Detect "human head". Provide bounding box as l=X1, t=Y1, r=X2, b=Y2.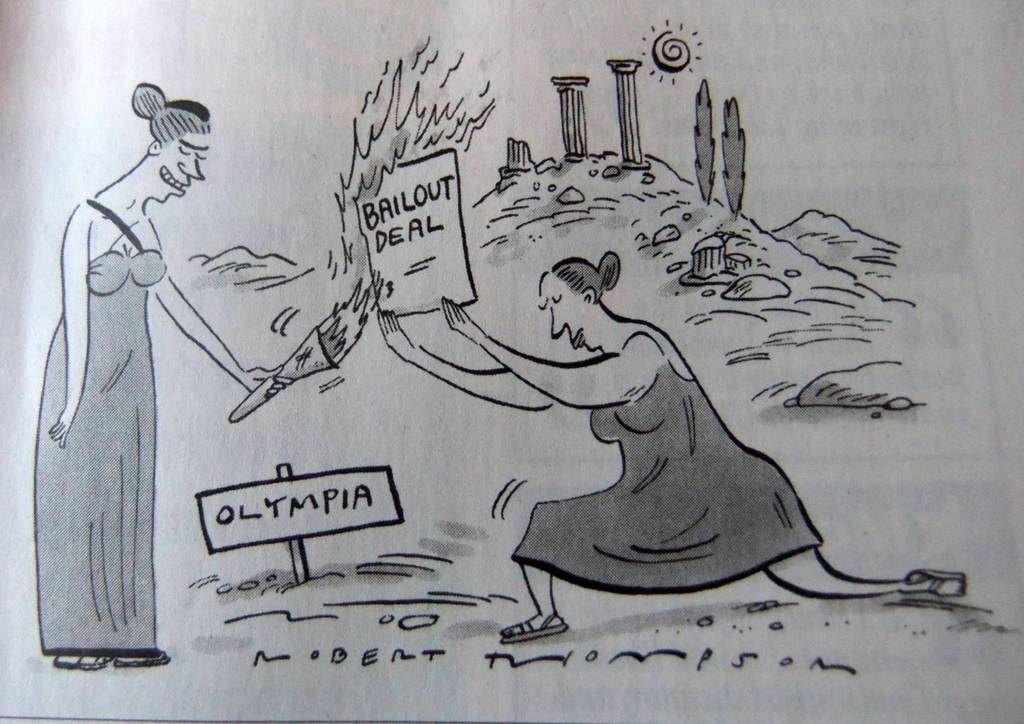
l=540, t=249, r=625, b=350.
